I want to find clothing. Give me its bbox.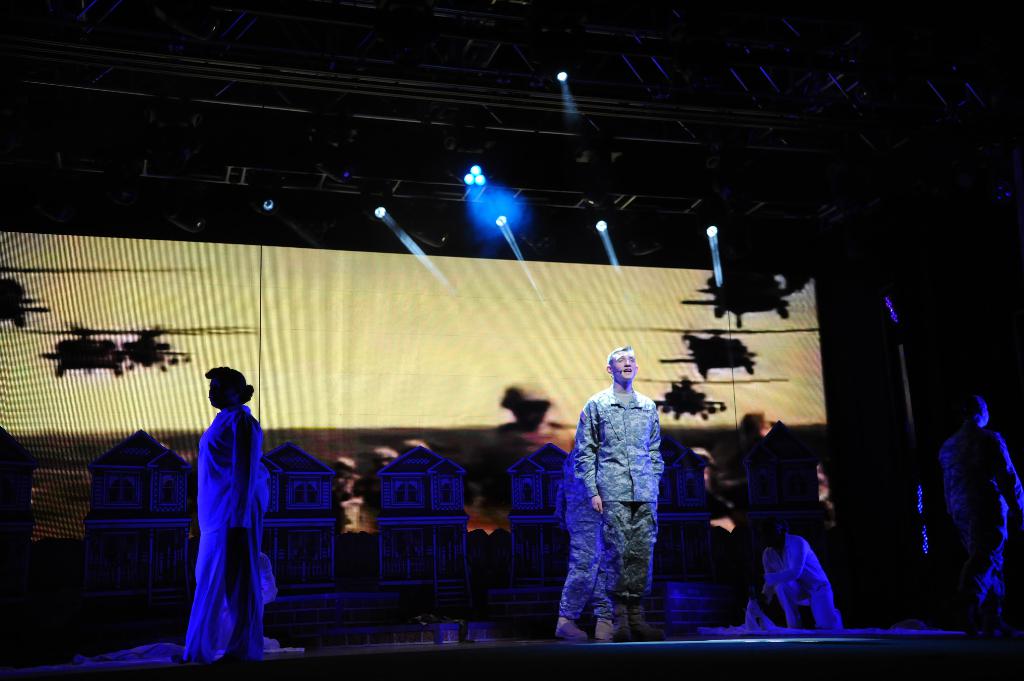
[577,383,670,615].
